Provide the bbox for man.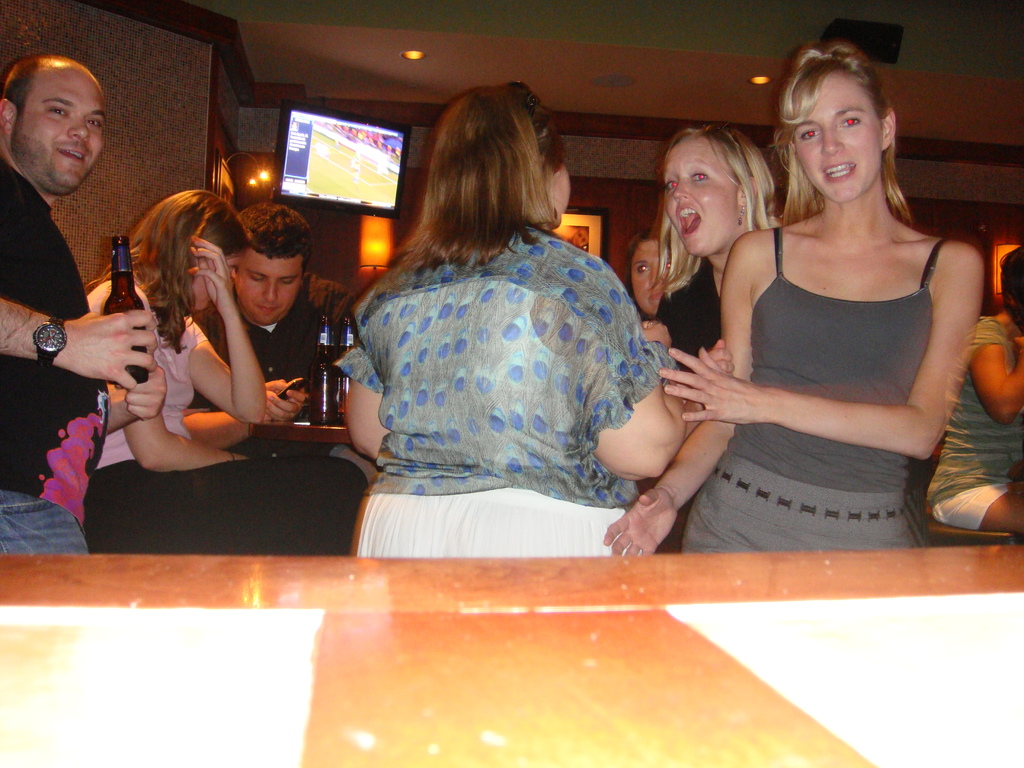
x1=190 y1=202 x2=349 y2=412.
